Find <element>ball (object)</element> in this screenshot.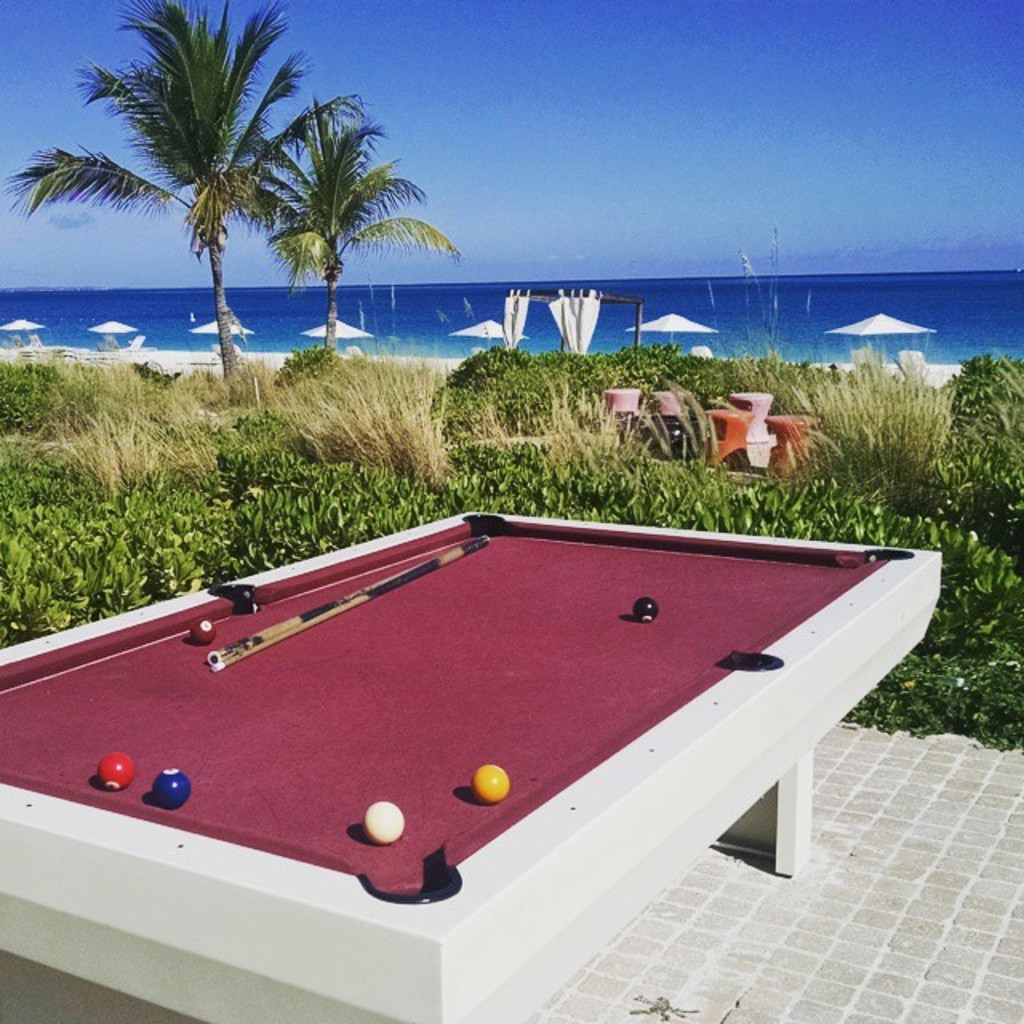
The bounding box for <element>ball (object)</element> is x1=99, y1=749, x2=136, y2=792.
